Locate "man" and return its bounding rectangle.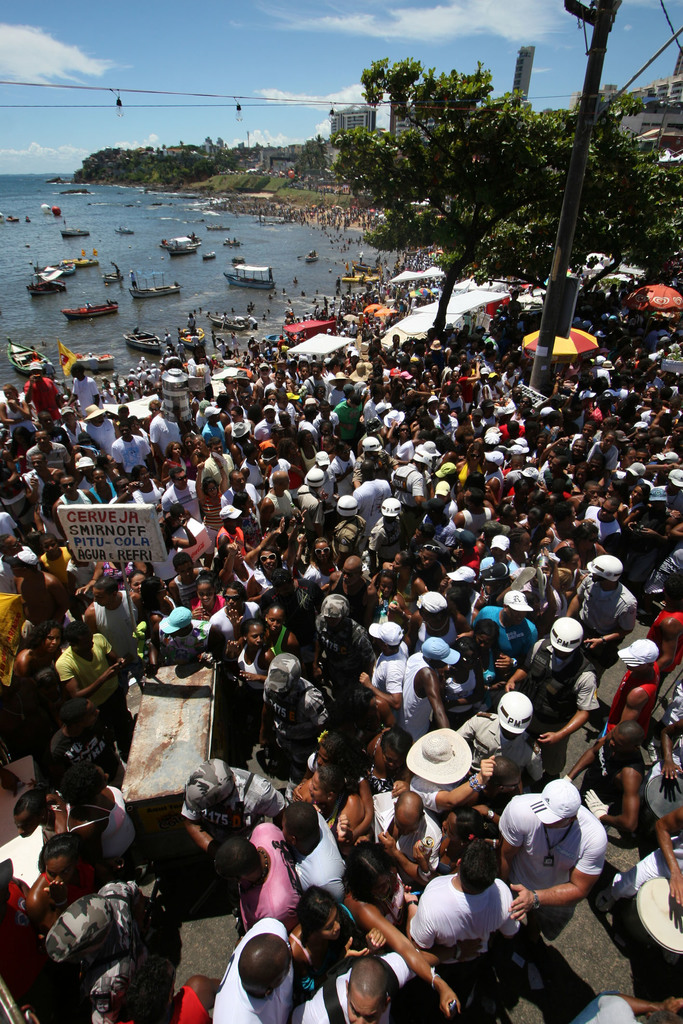
pyautogui.locateOnScreen(26, 429, 73, 474).
